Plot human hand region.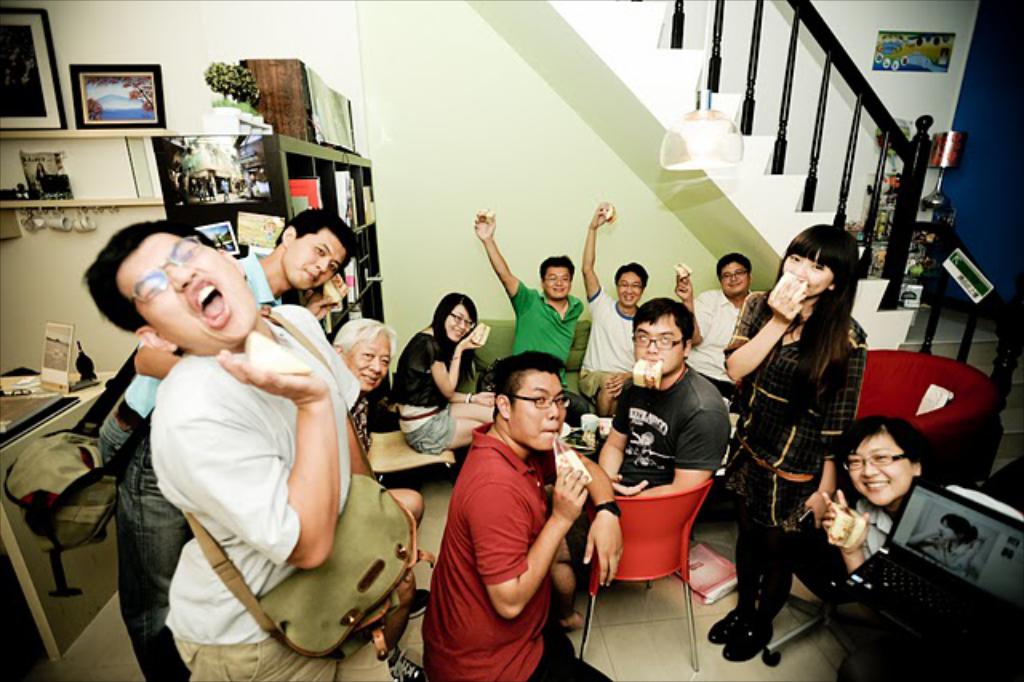
Plotted at select_region(822, 485, 866, 552).
